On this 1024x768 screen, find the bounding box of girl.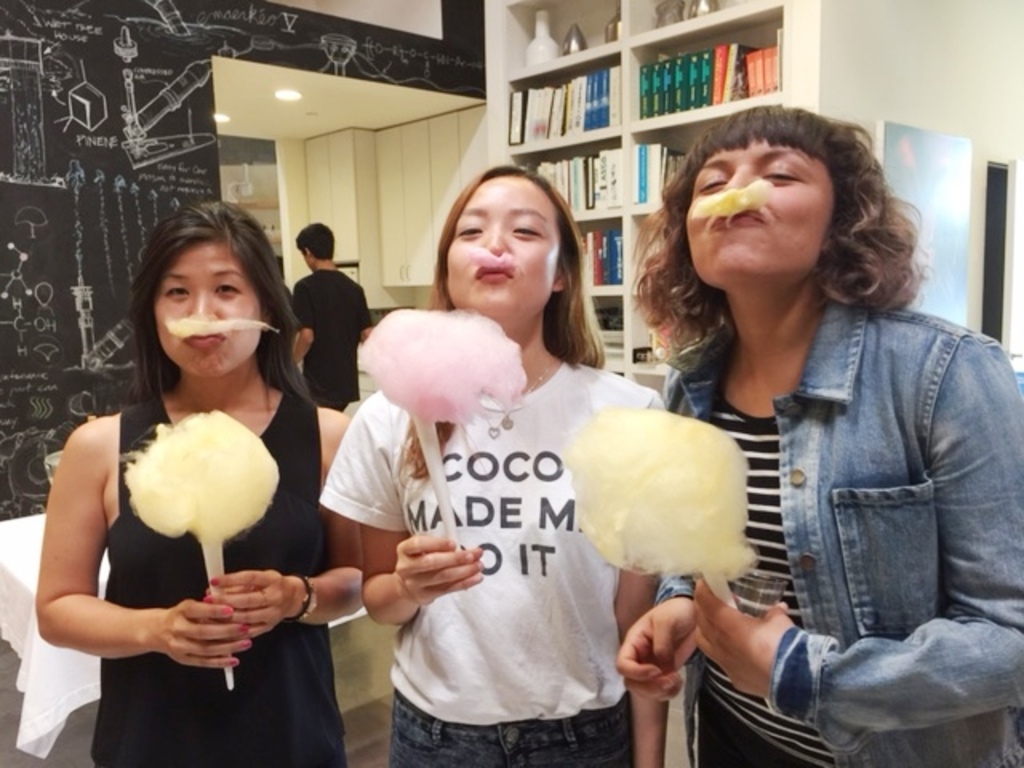
Bounding box: 611:99:1022:766.
